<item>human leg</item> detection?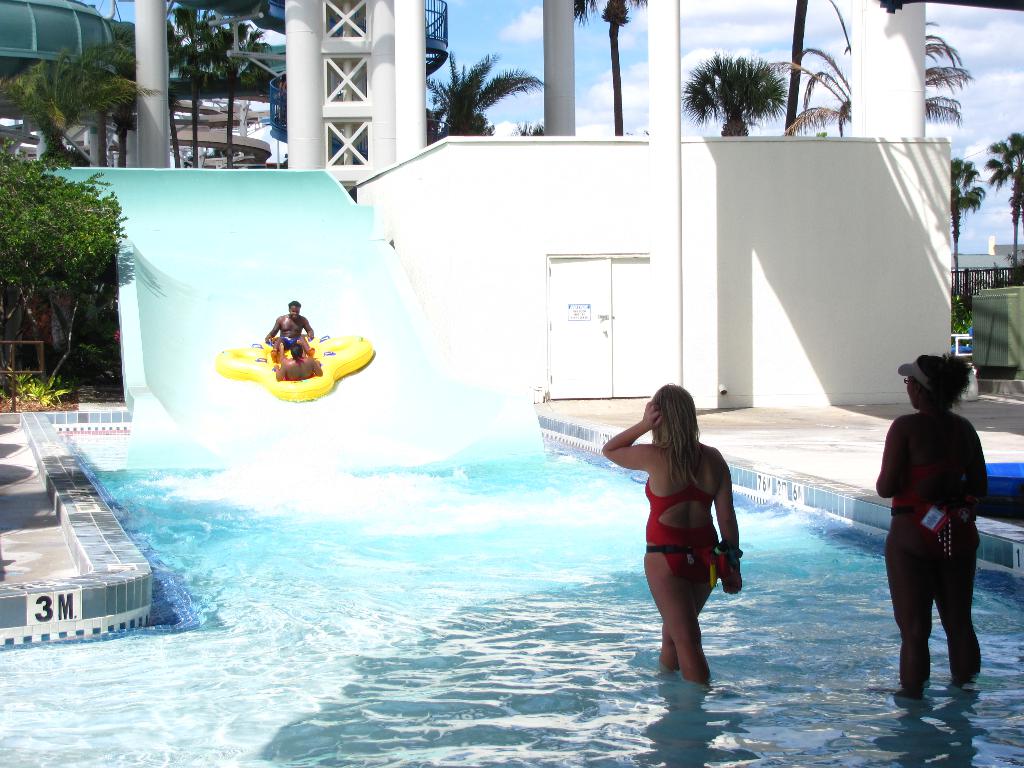
bbox=(939, 524, 980, 679)
